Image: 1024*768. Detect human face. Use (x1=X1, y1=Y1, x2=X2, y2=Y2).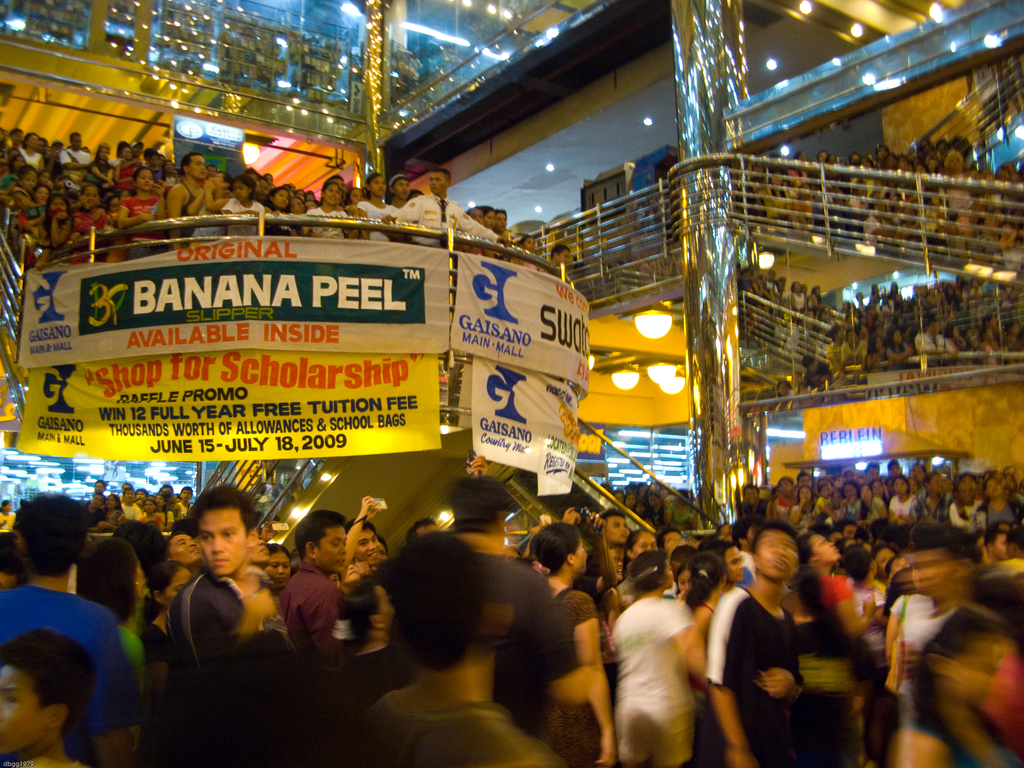
(x1=326, y1=180, x2=340, y2=205).
